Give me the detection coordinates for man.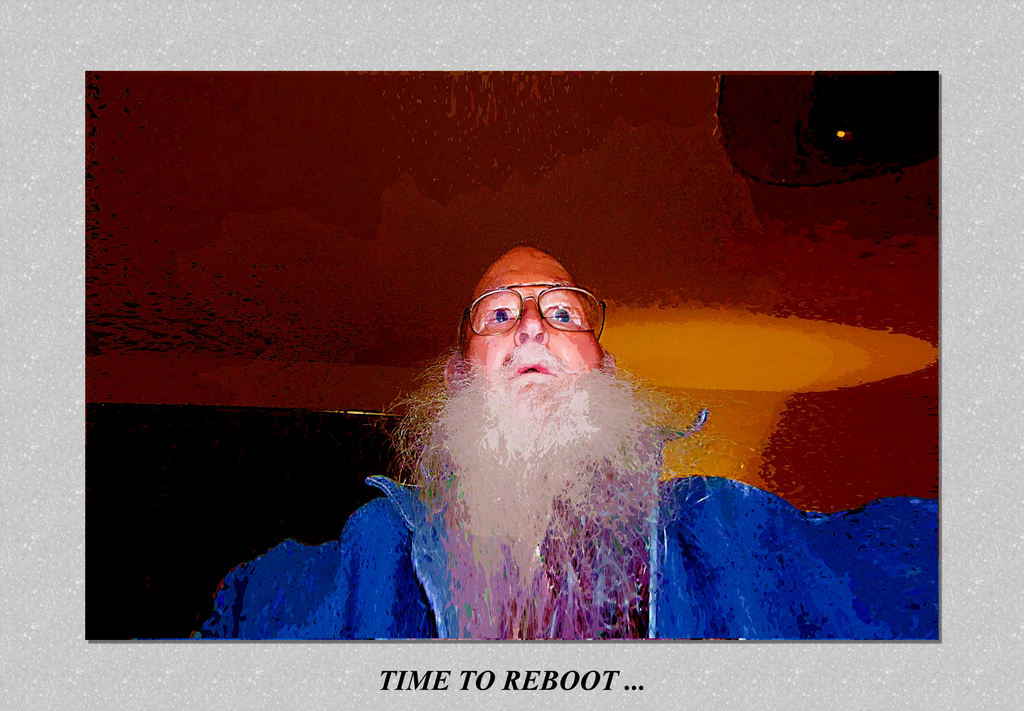
{"left": 190, "top": 246, "right": 940, "bottom": 641}.
